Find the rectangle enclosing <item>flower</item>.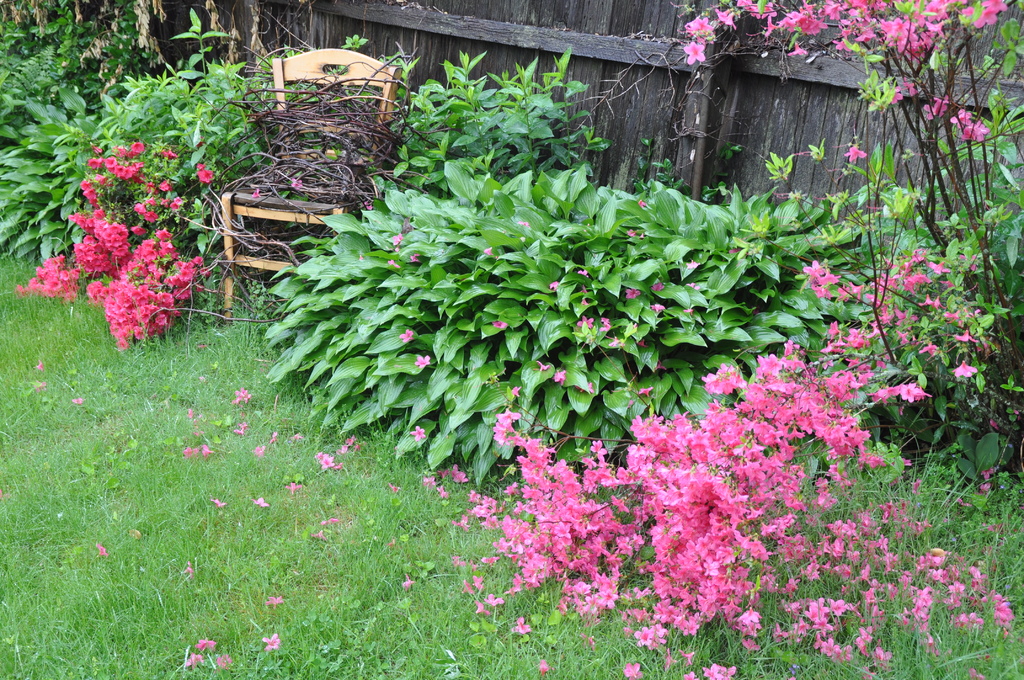
(x1=208, y1=649, x2=229, y2=668).
